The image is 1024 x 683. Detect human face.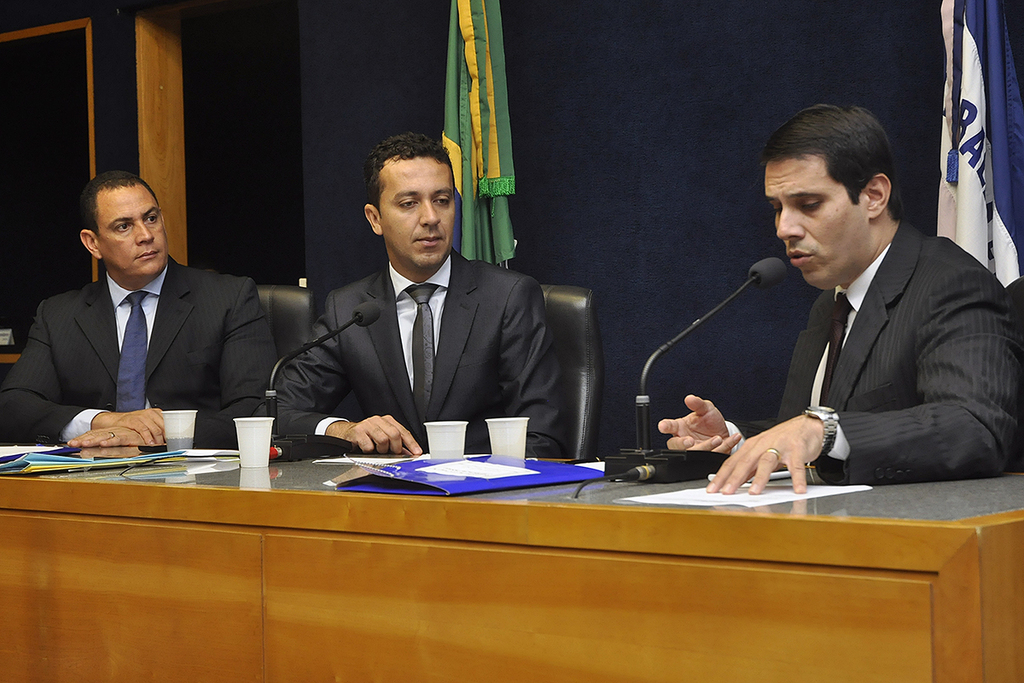
Detection: 765/154/868/286.
